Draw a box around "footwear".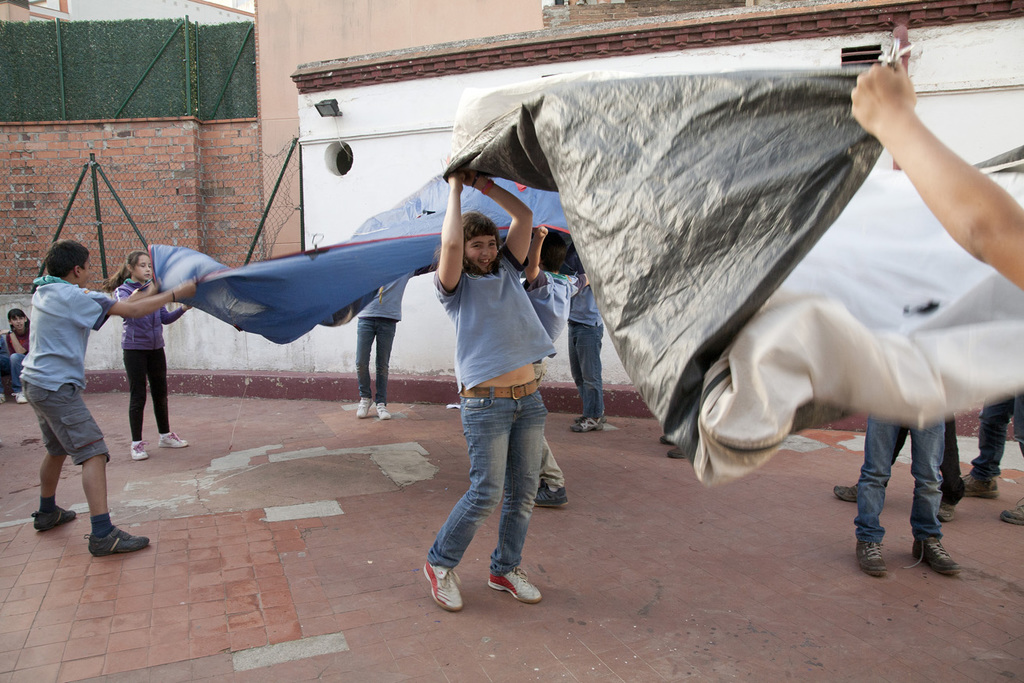
357/397/373/418.
